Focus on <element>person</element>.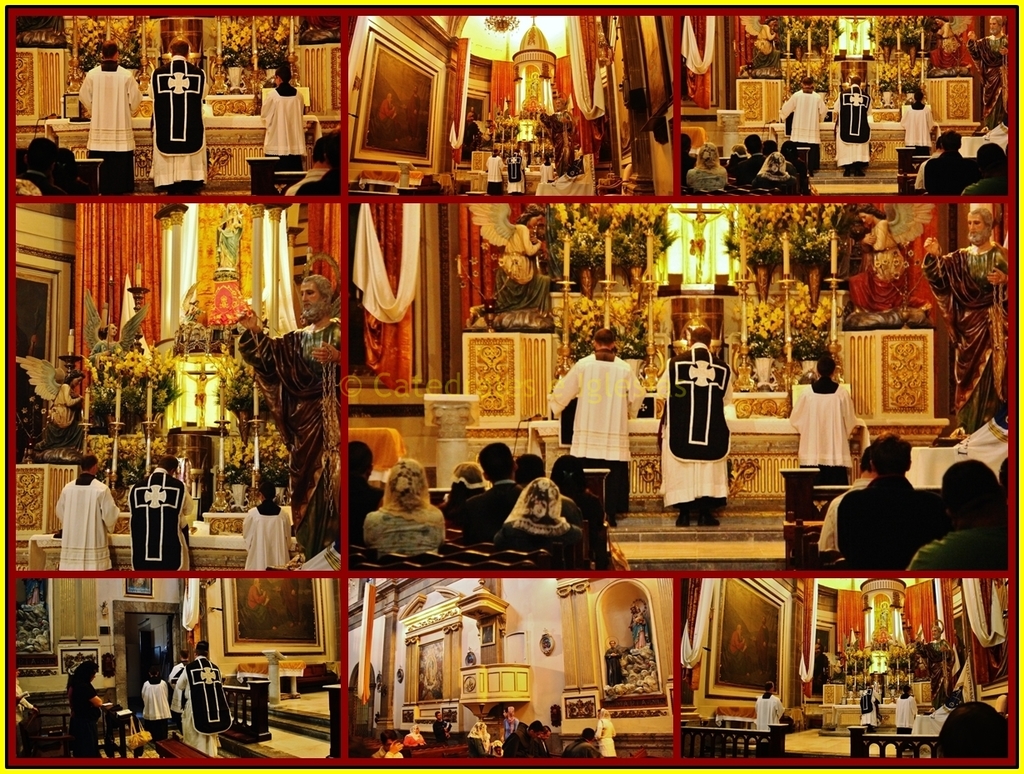
Focused at [832, 75, 872, 177].
